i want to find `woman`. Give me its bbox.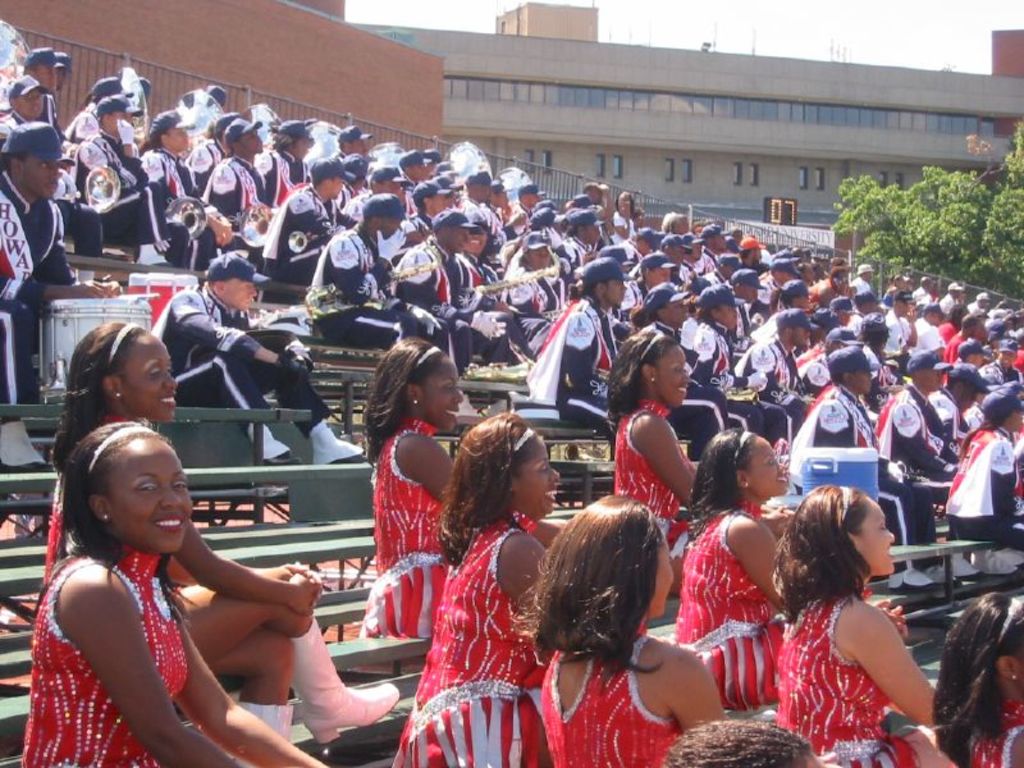
bbox=[607, 317, 799, 598].
